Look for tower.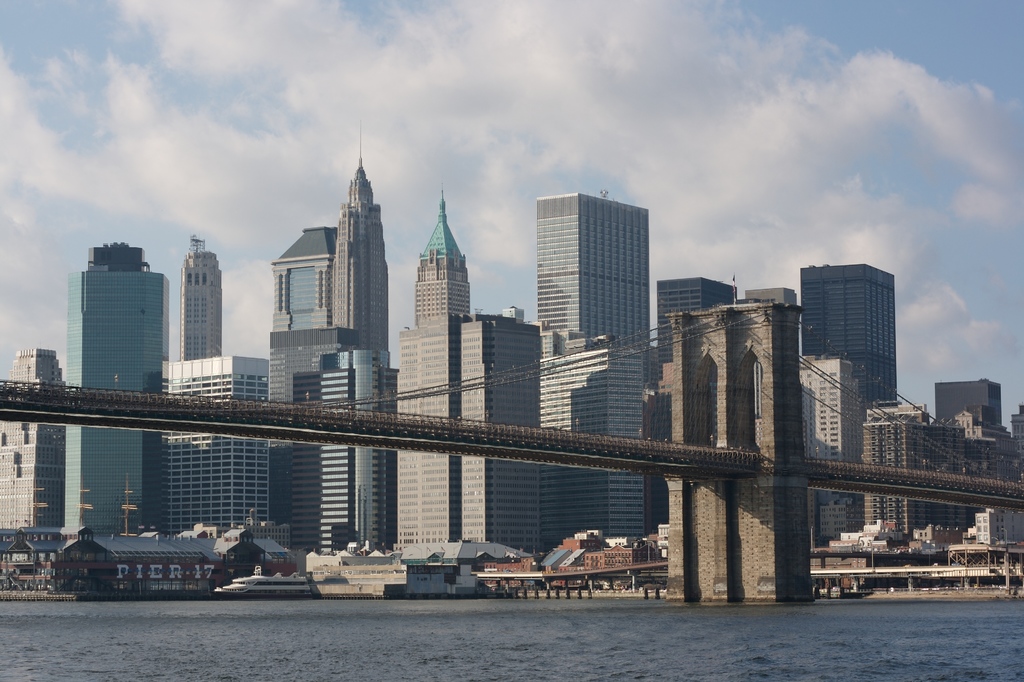
Found: box(394, 313, 541, 553).
